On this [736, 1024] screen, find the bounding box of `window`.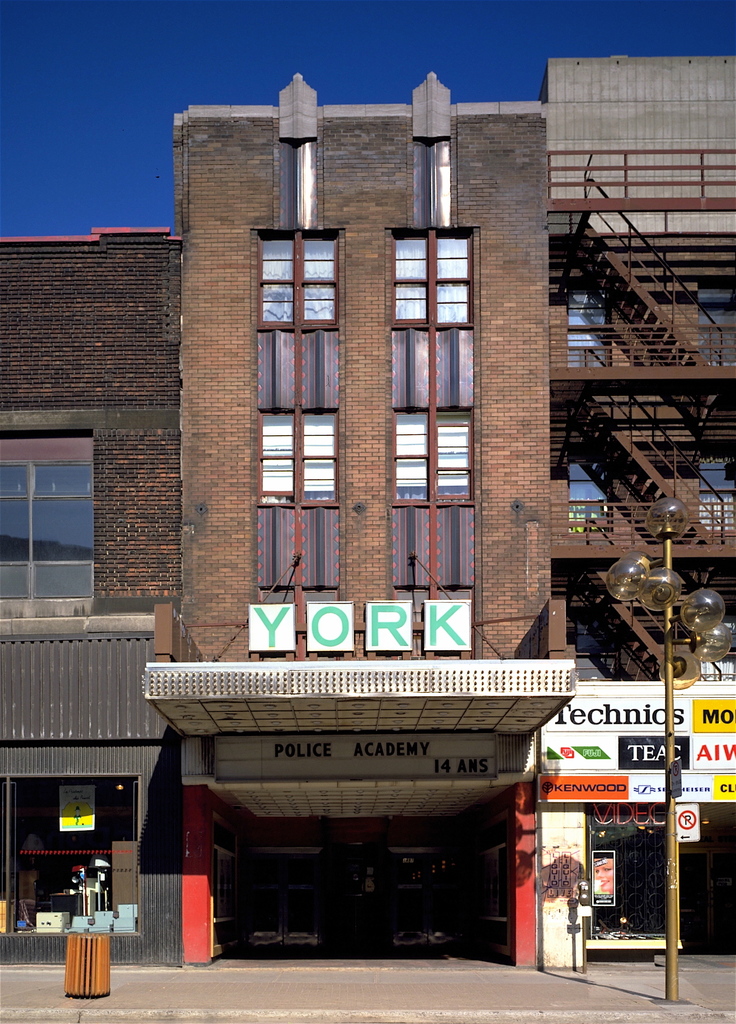
Bounding box: Rect(253, 407, 344, 503).
